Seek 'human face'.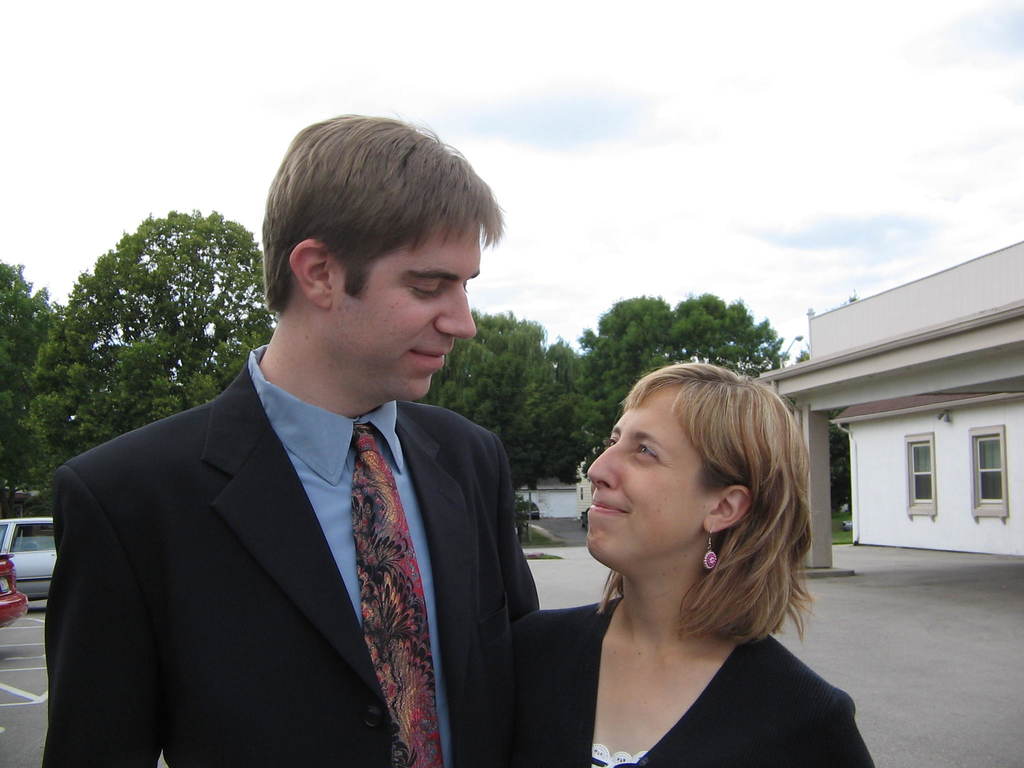
detection(580, 396, 708, 561).
